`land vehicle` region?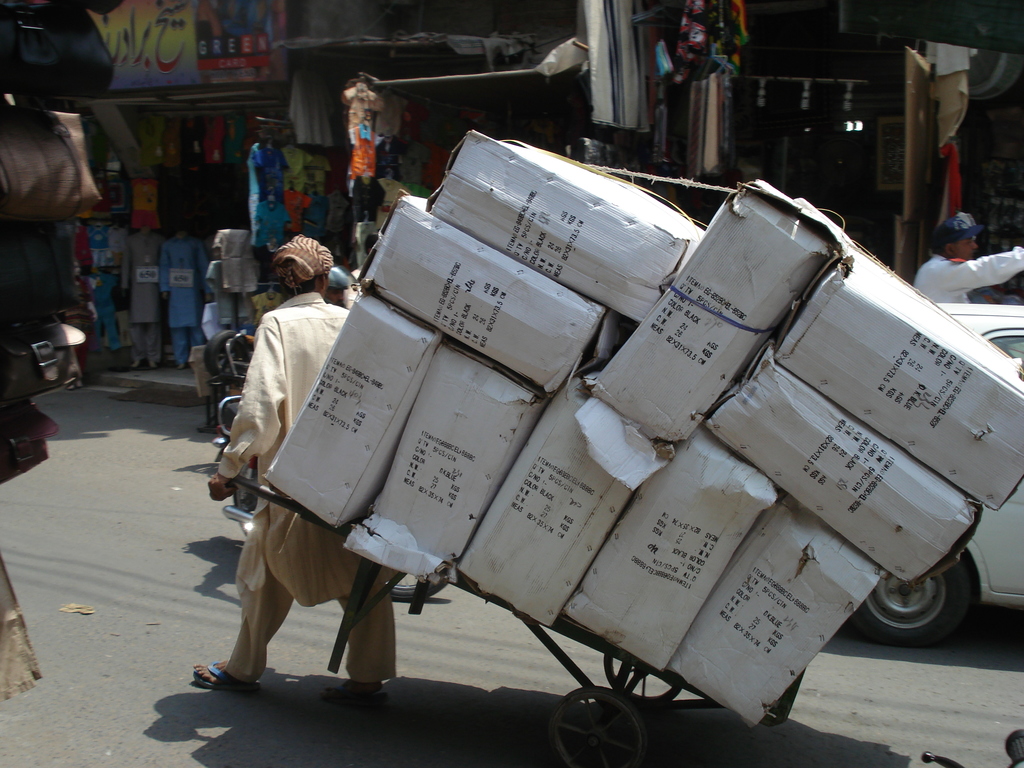
bbox=(204, 329, 451, 603)
